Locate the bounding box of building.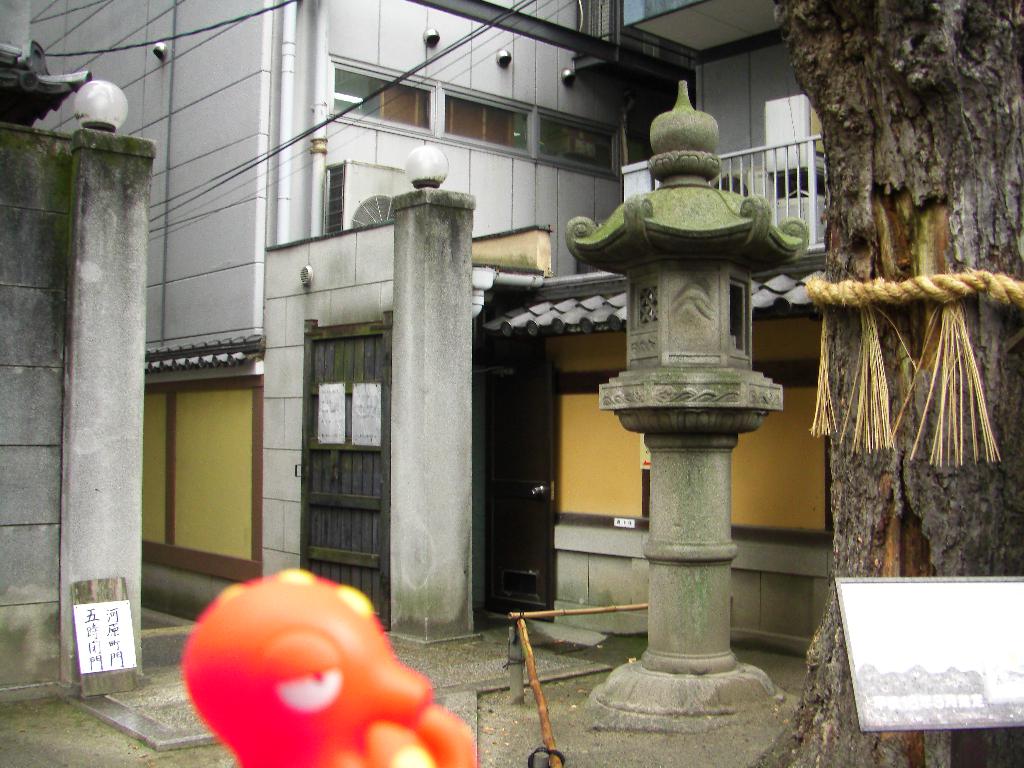
Bounding box: (0,0,819,767).
